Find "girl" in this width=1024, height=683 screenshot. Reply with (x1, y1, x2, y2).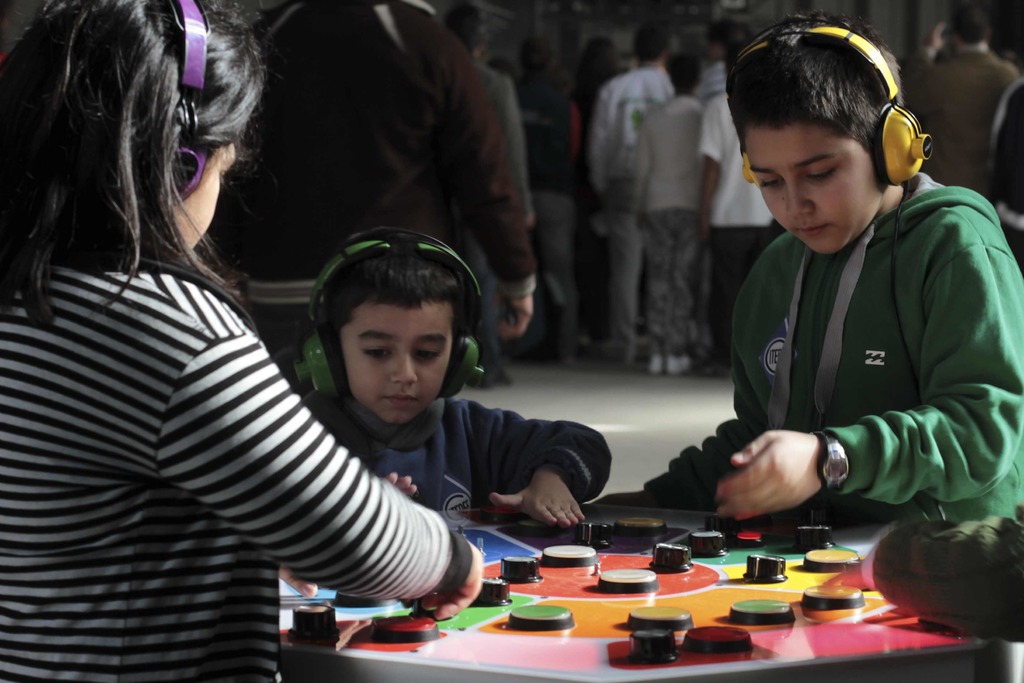
(0, 1, 479, 682).
